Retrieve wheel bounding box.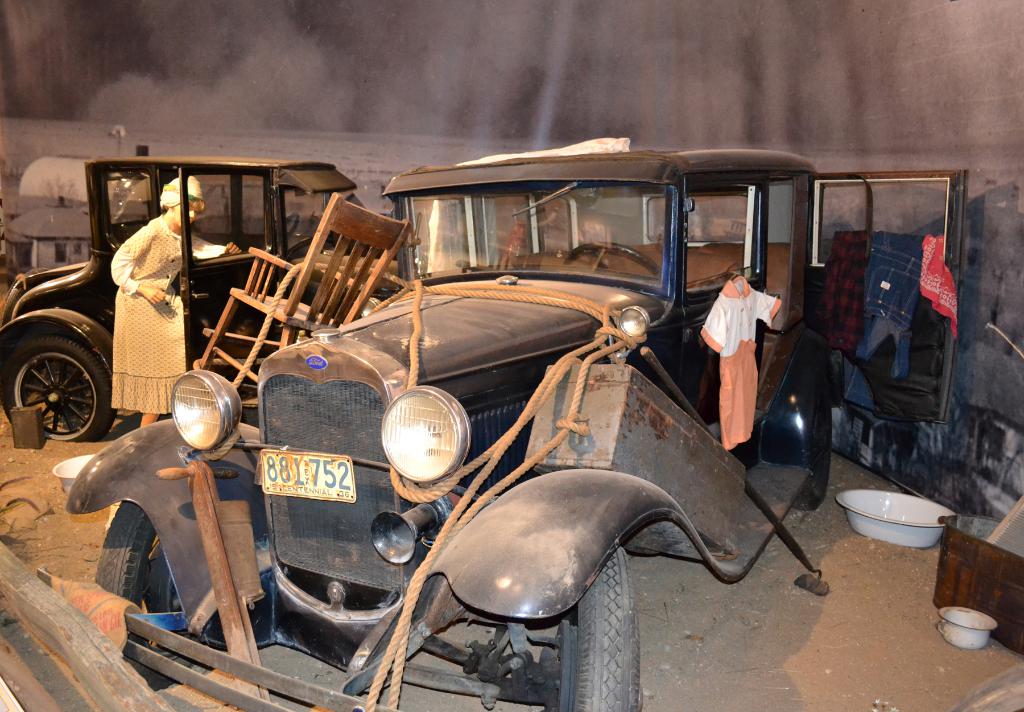
Bounding box: {"left": 794, "top": 377, "right": 832, "bottom": 514}.
